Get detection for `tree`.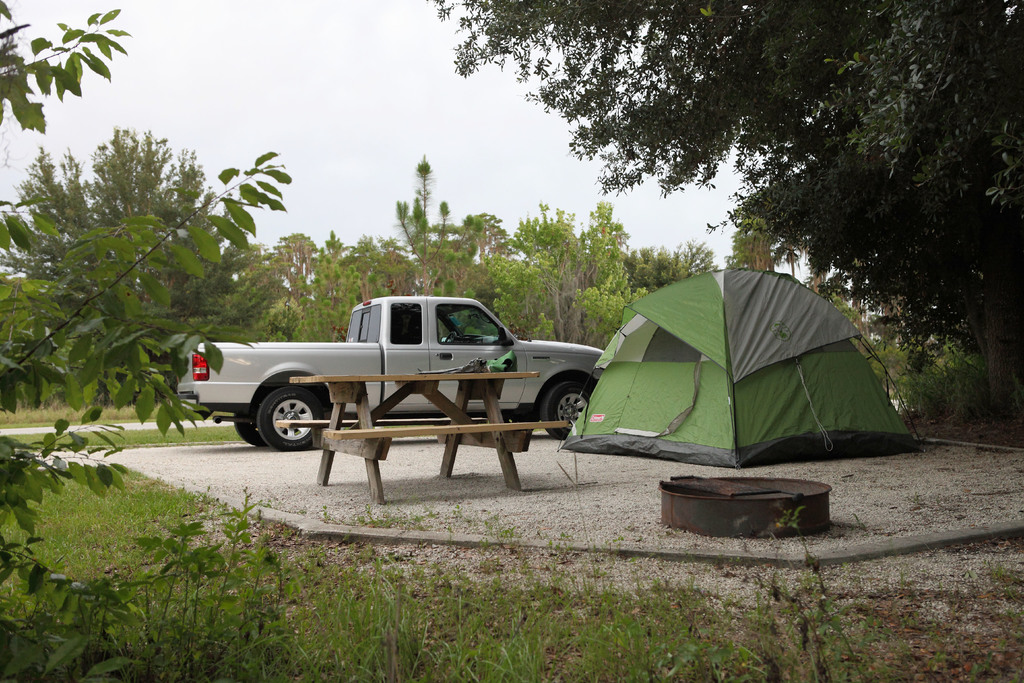
Detection: 8,111,285,431.
